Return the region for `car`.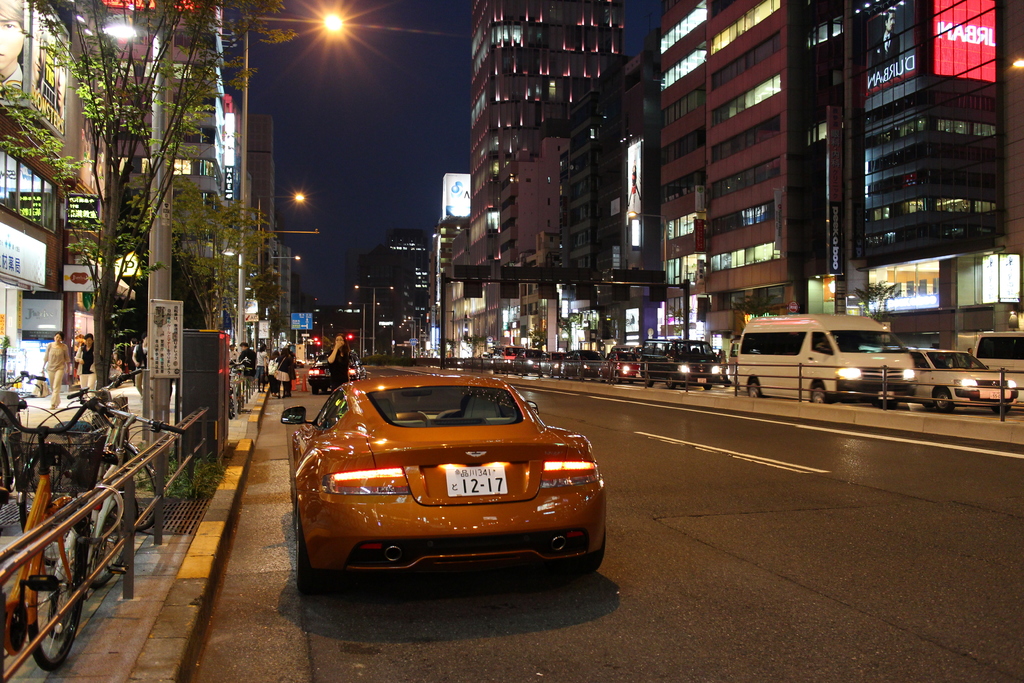
[559, 348, 607, 378].
